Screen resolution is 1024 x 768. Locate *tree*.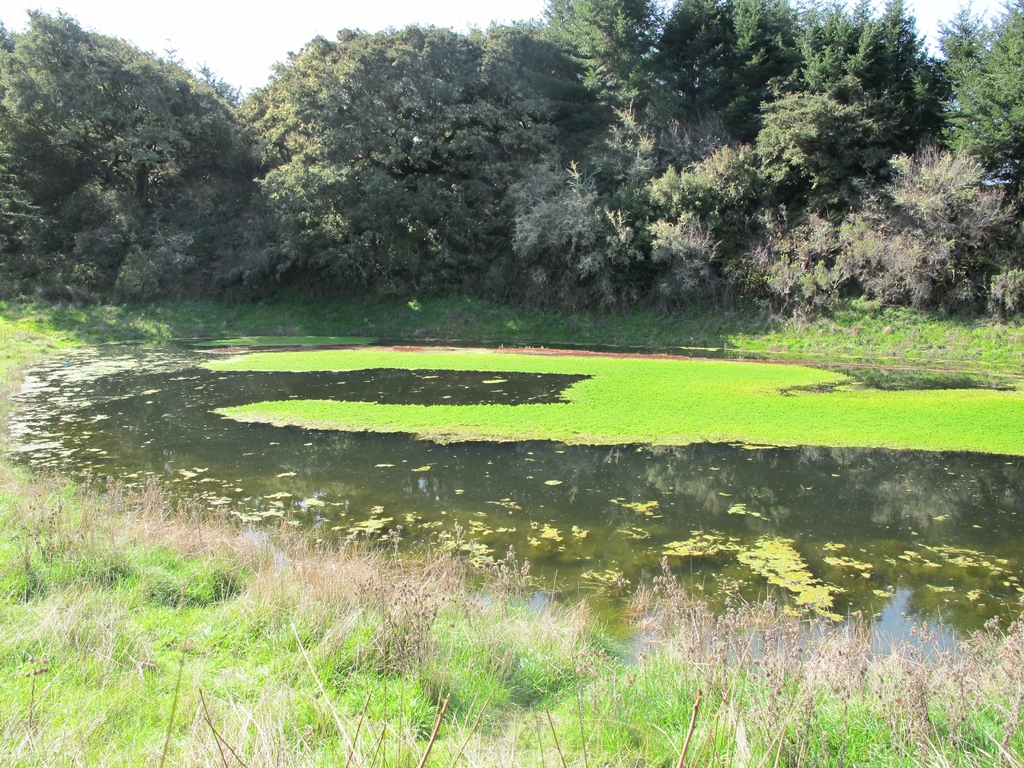
[x1=0, y1=23, x2=94, y2=289].
